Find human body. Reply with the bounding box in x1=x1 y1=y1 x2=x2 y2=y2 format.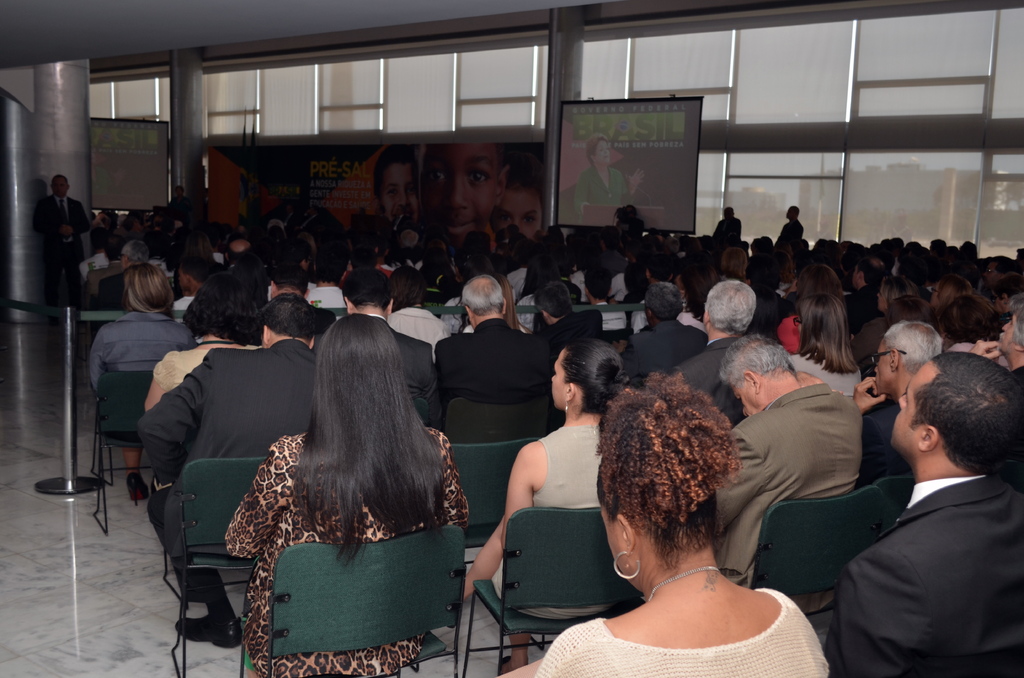
x1=829 y1=467 x2=1023 y2=677.
